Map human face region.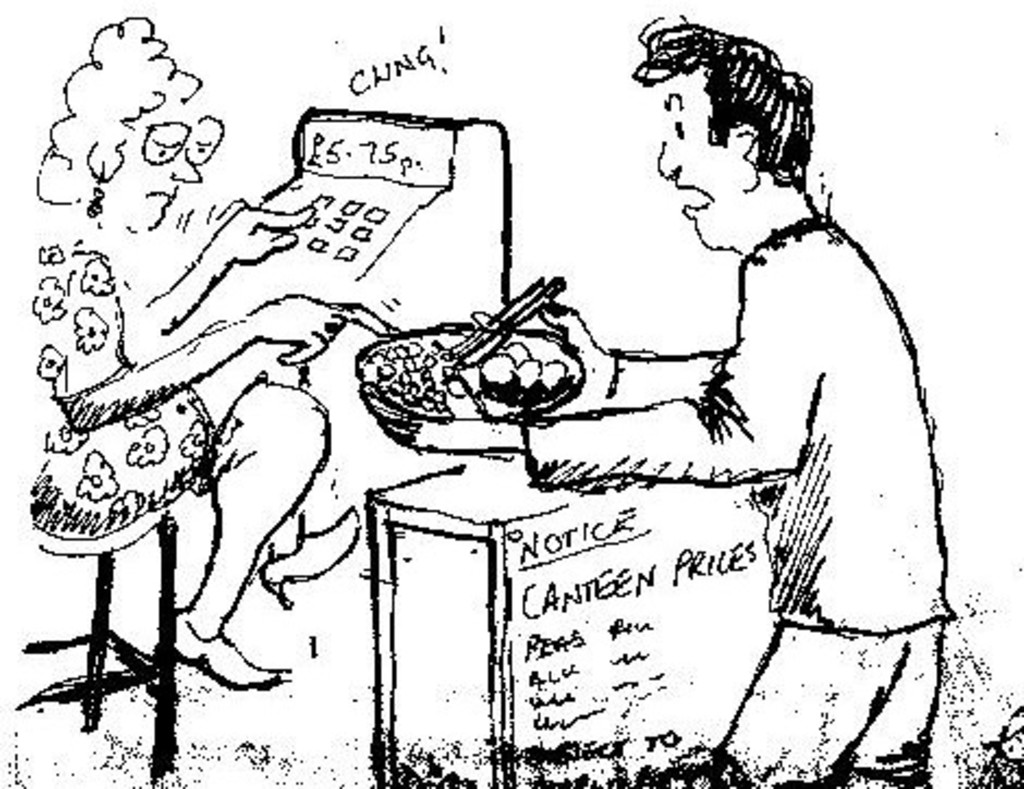
Mapped to bbox=[109, 92, 207, 235].
